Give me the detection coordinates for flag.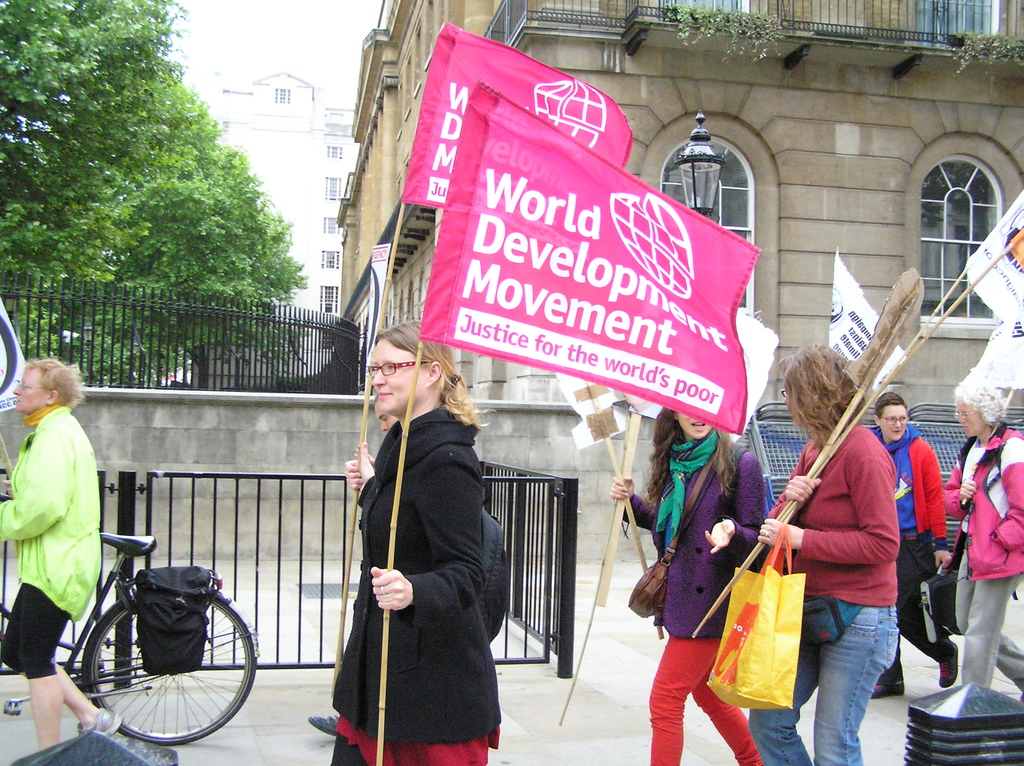
[956, 275, 1023, 410].
